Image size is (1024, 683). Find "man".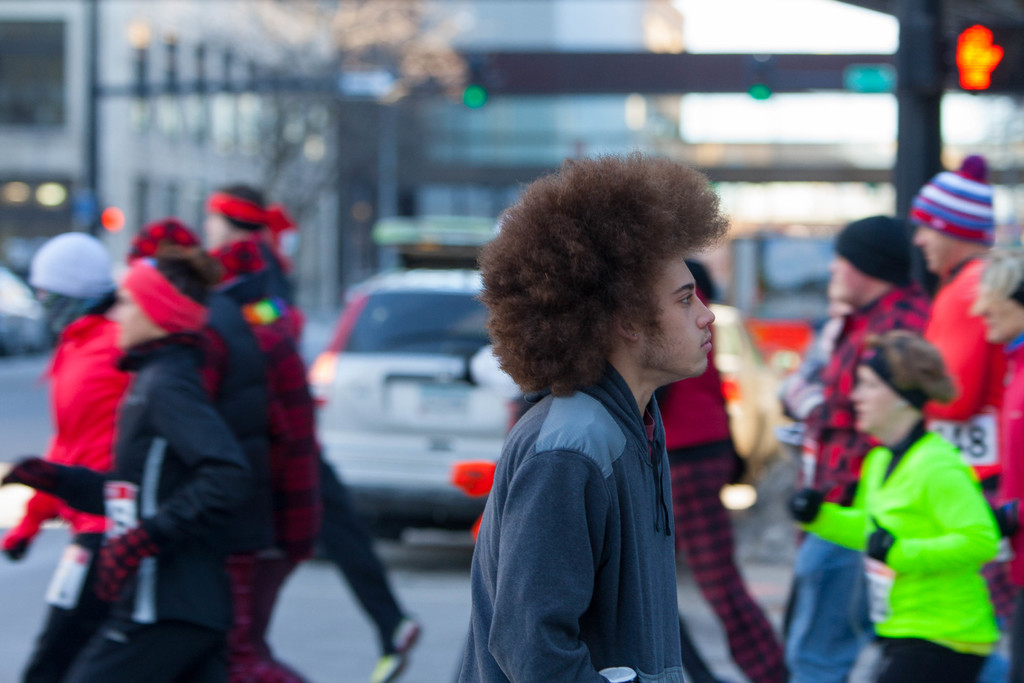
select_region(0, 260, 247, 682).
